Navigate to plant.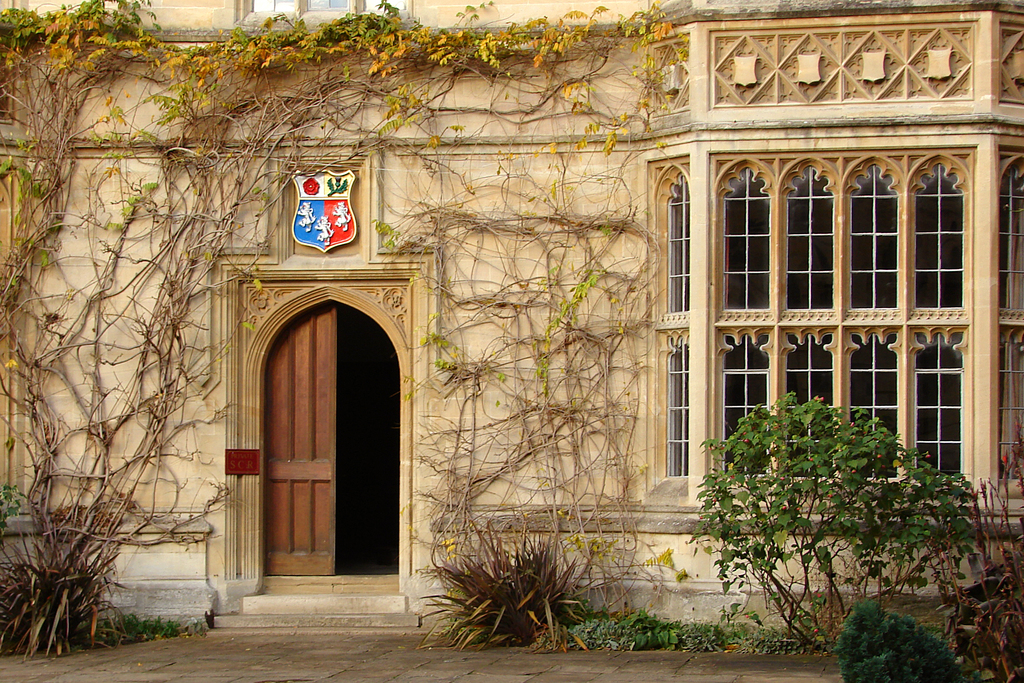
Navigation target: 826:595:979:682.
